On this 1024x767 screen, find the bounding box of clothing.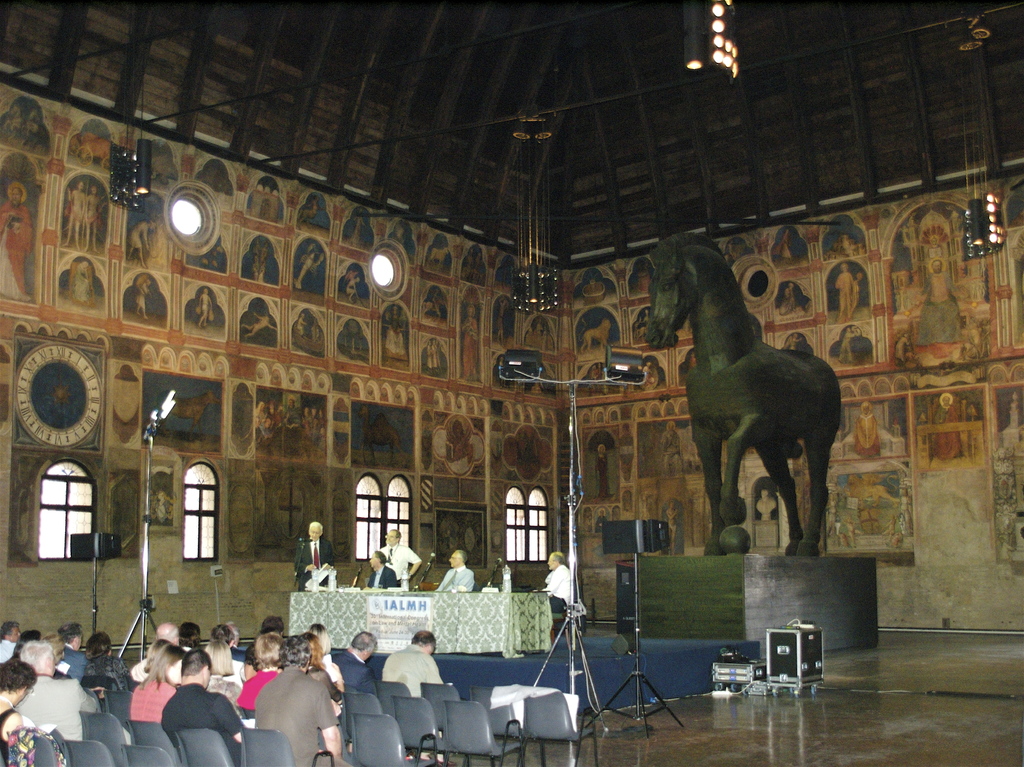
Bounding box: BBox(198, 290, 213, 312).
